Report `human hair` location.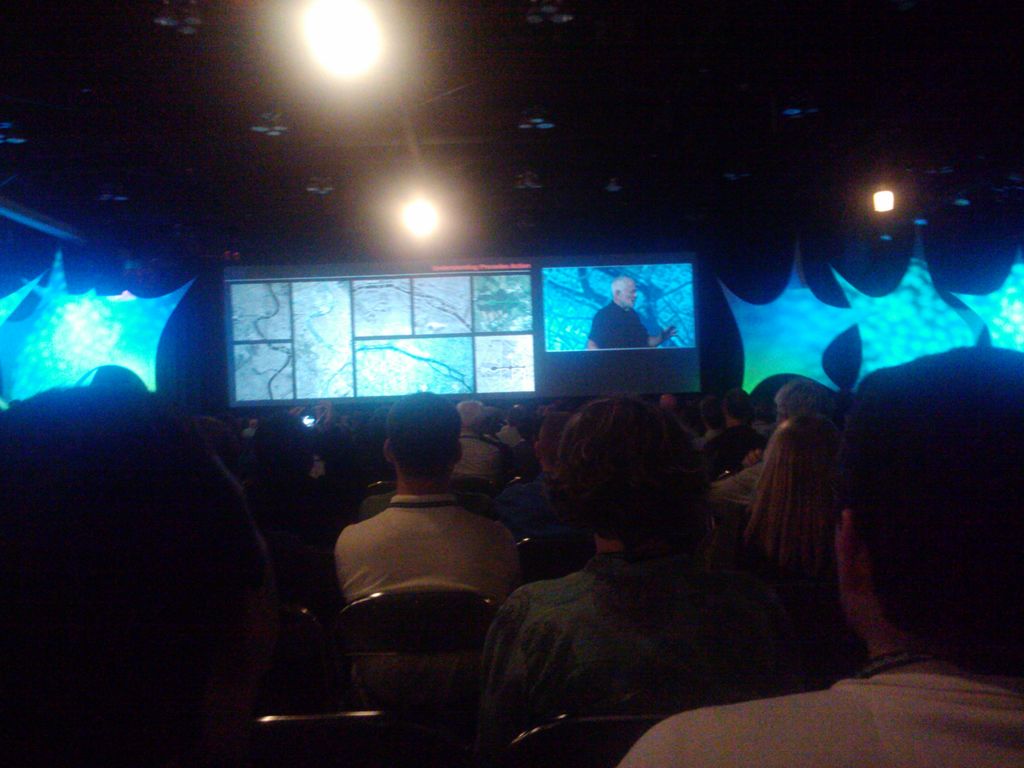
Report: x1=379, y1=387, x2=463, y2=484.
